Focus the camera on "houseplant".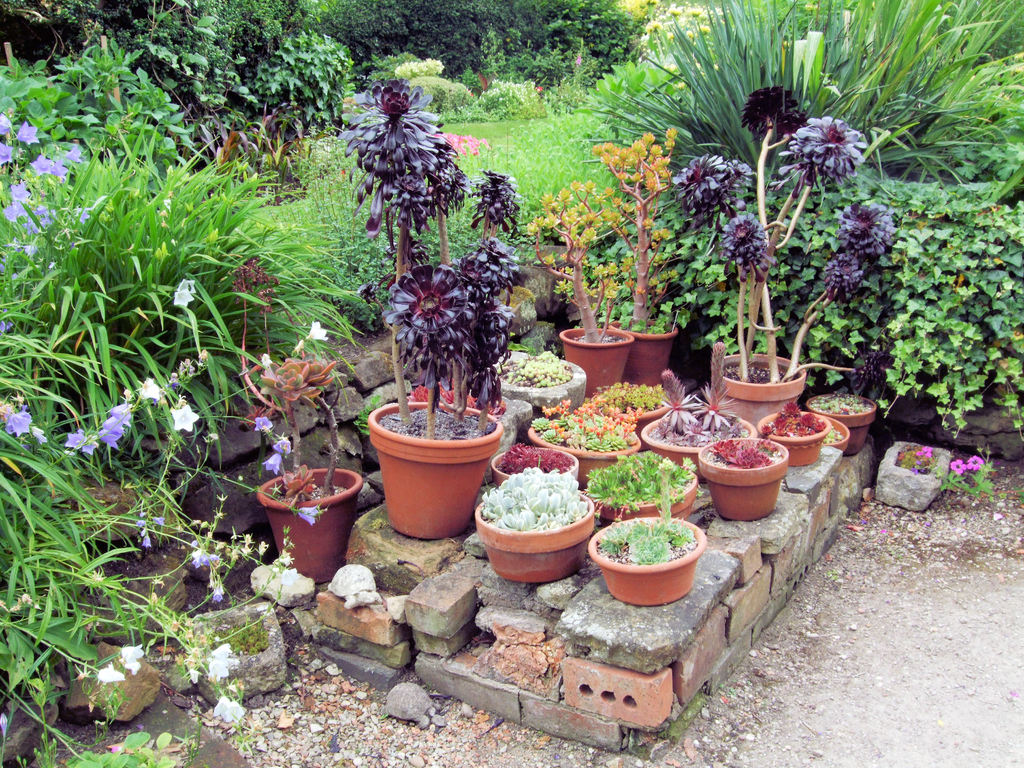
Focus region: {"x1": 599, "y1": 135, "x2": 689, "y2": 389}.
